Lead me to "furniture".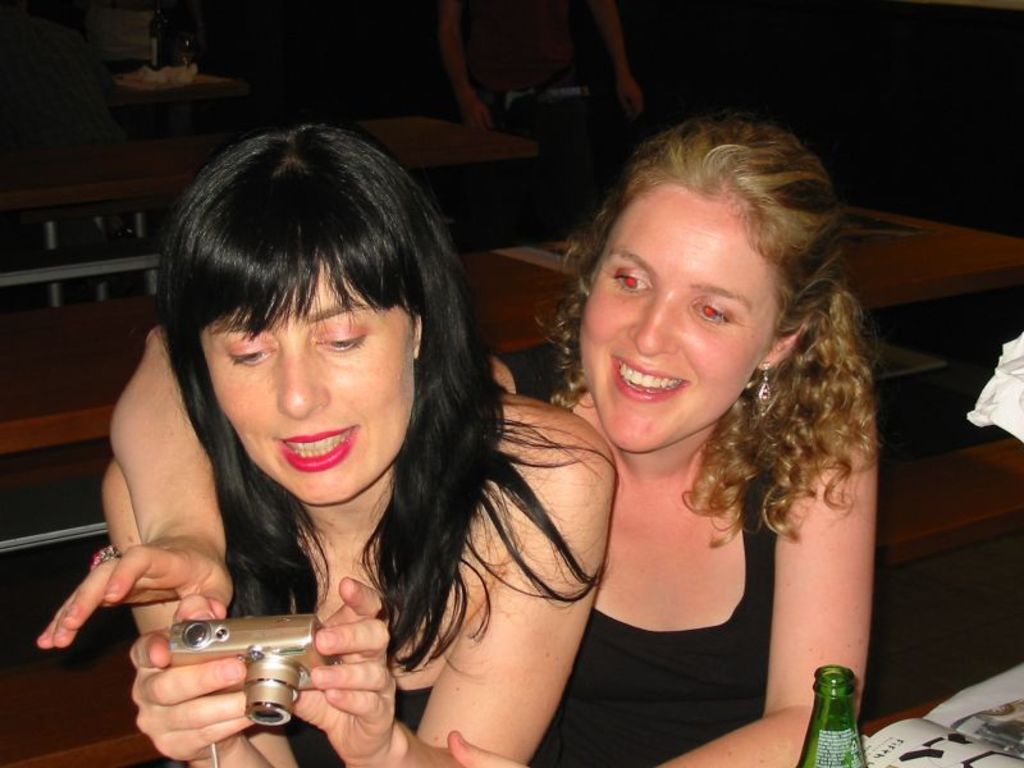
Lead to 0/82/1023/767.
